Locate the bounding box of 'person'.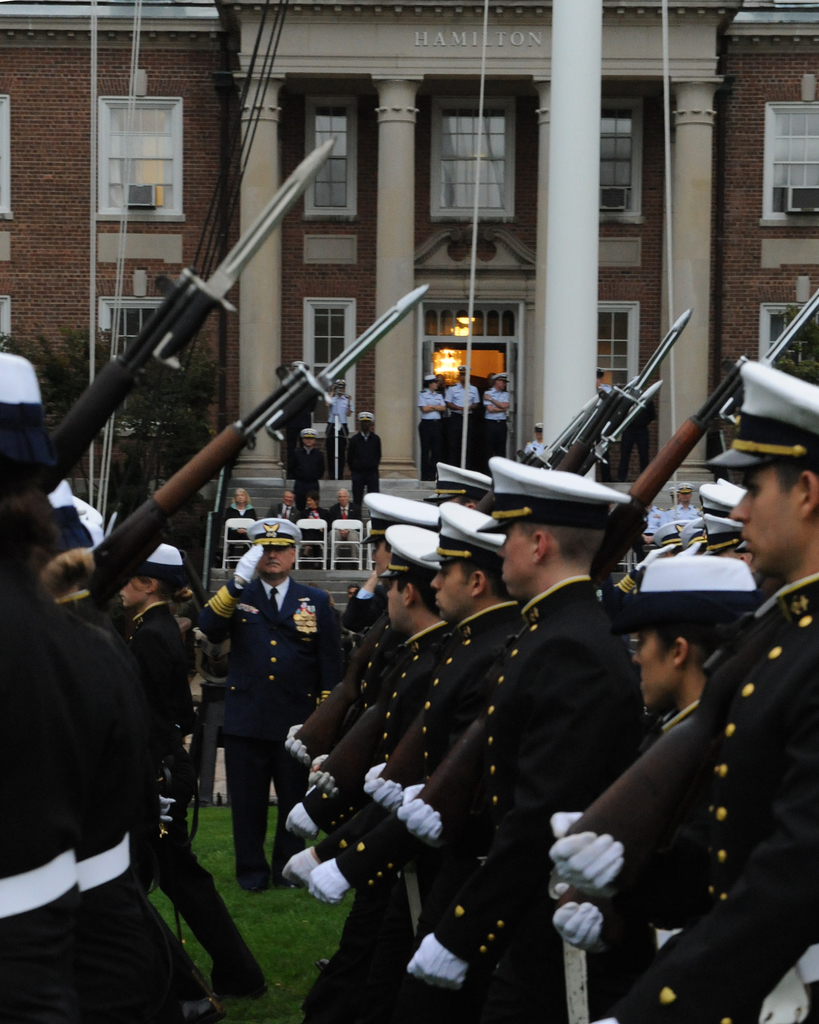
Bounding box: 325/483/363/532.
